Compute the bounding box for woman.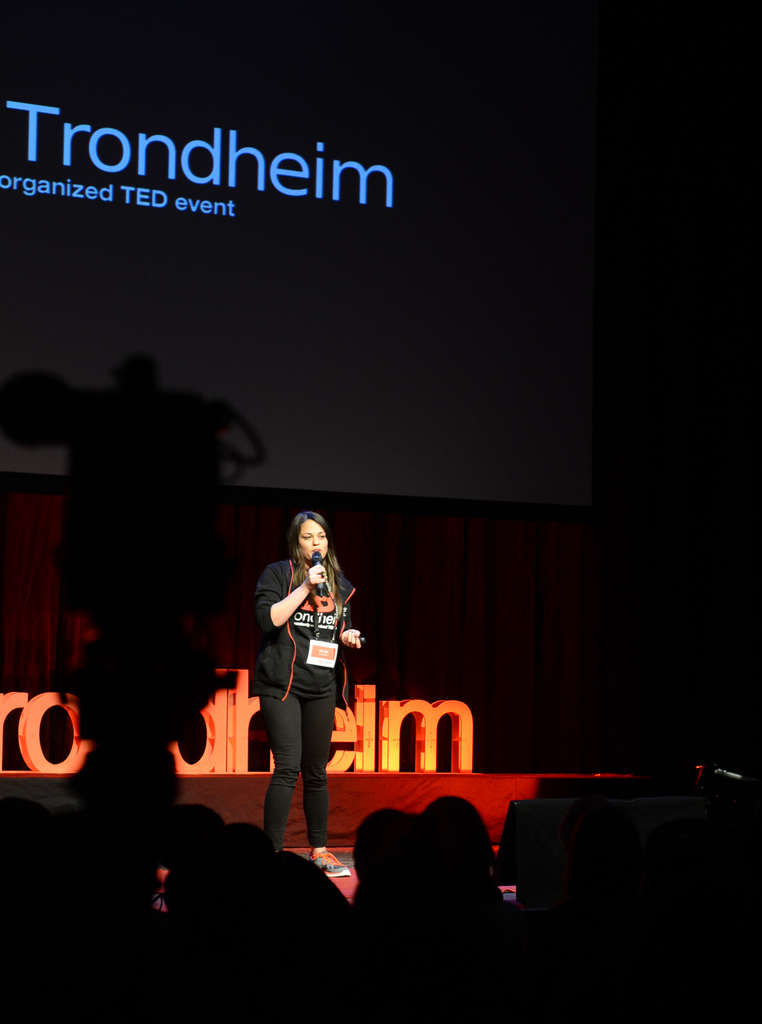
Rect(242, 506, 369, 877).
